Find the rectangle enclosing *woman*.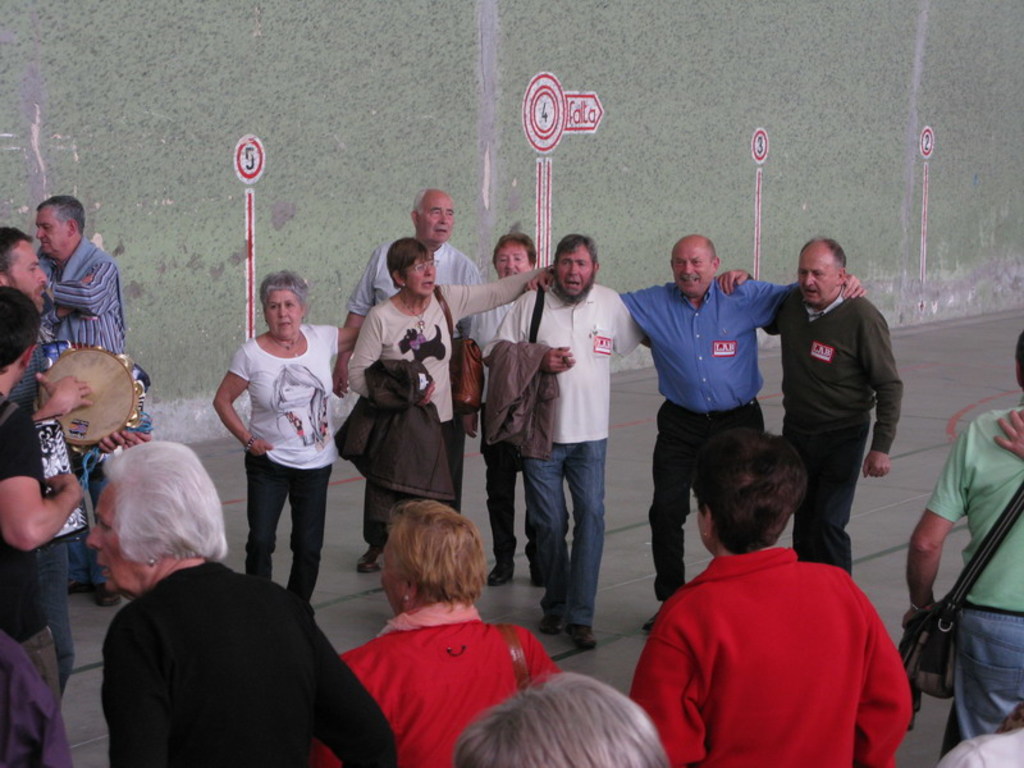
left=306, top=492, right=566, bottom=767.
